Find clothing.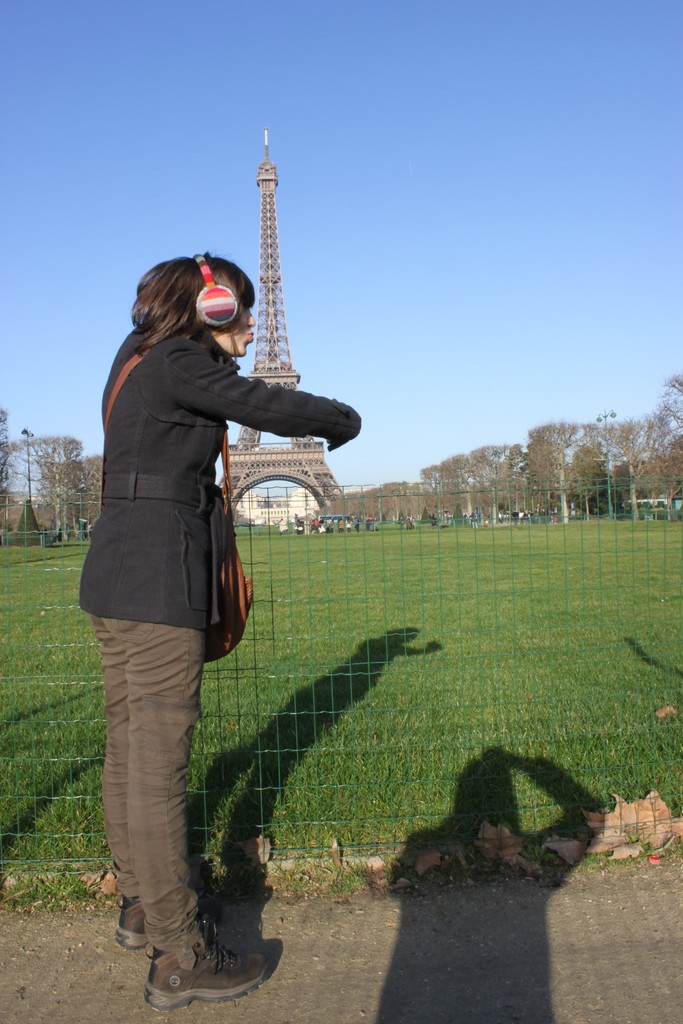
rect(343, 513, 353, 532).
